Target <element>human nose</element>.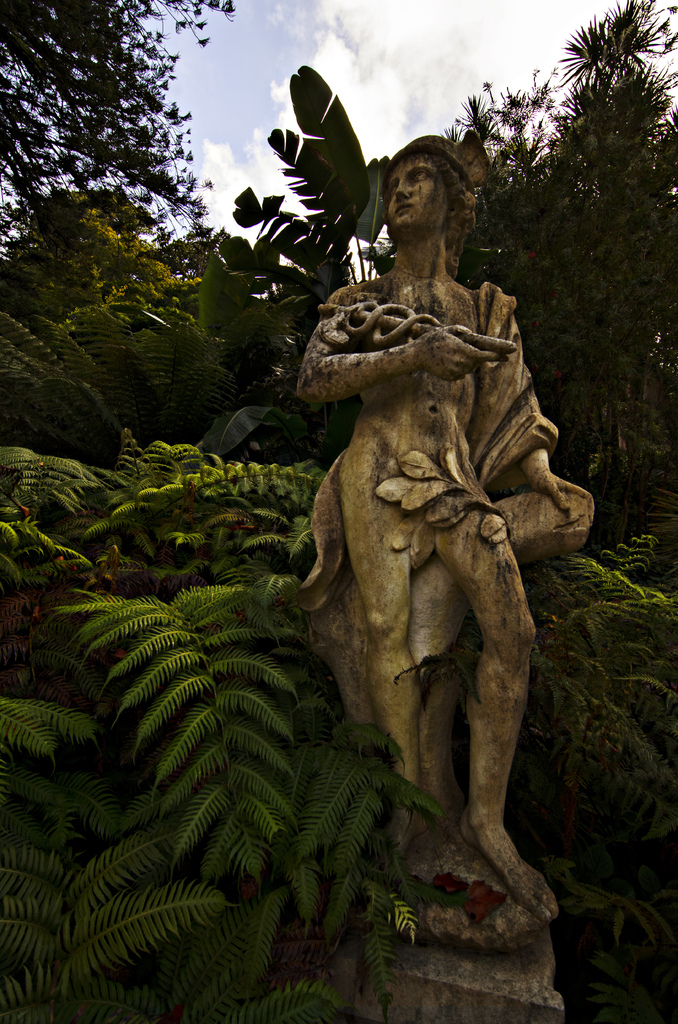
Target region: Rect(393, 176, 412, 200).
